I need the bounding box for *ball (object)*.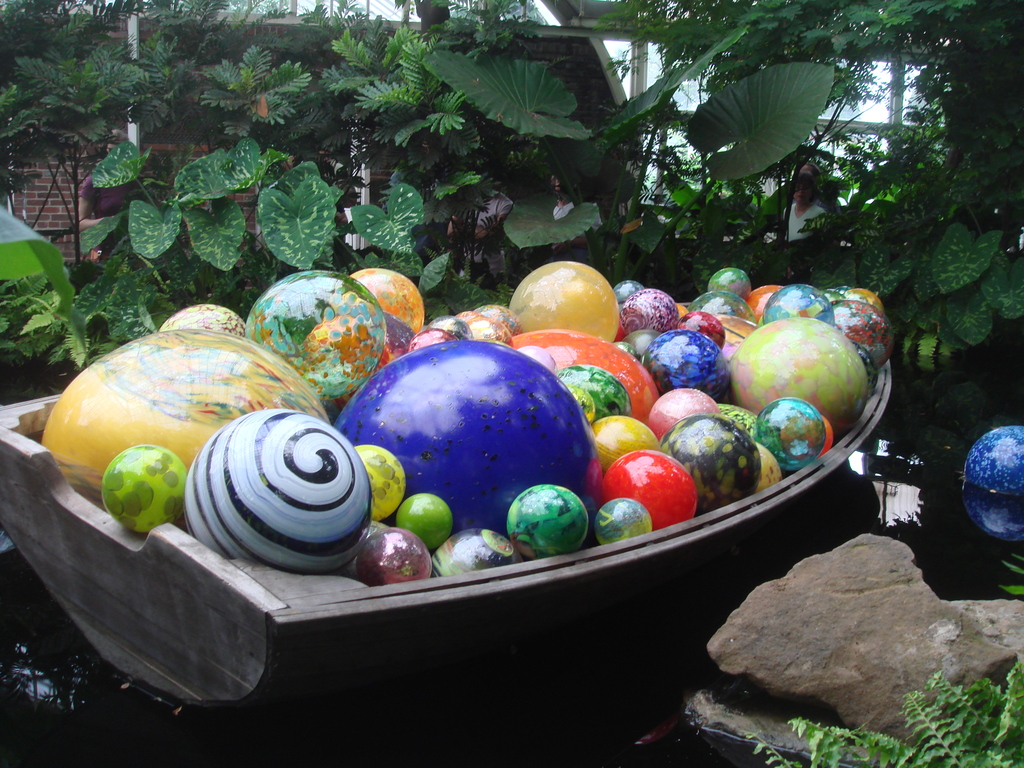
Here it is: <region>504, 484, 585, 550</region>.
